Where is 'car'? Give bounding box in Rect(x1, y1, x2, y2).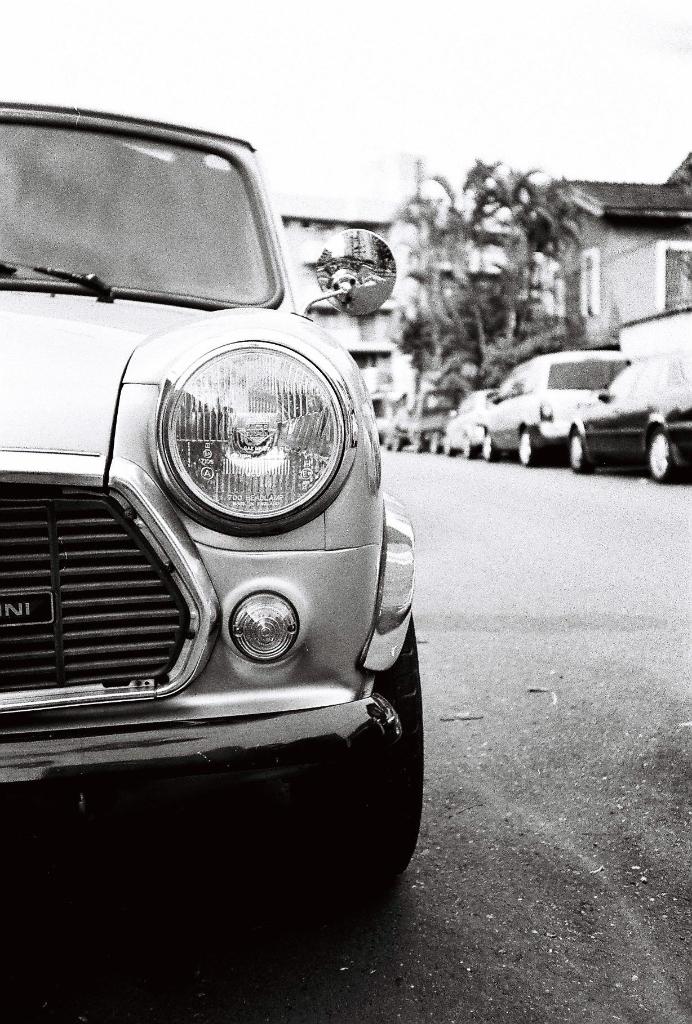
Rect(0, 104, 427, 903).
